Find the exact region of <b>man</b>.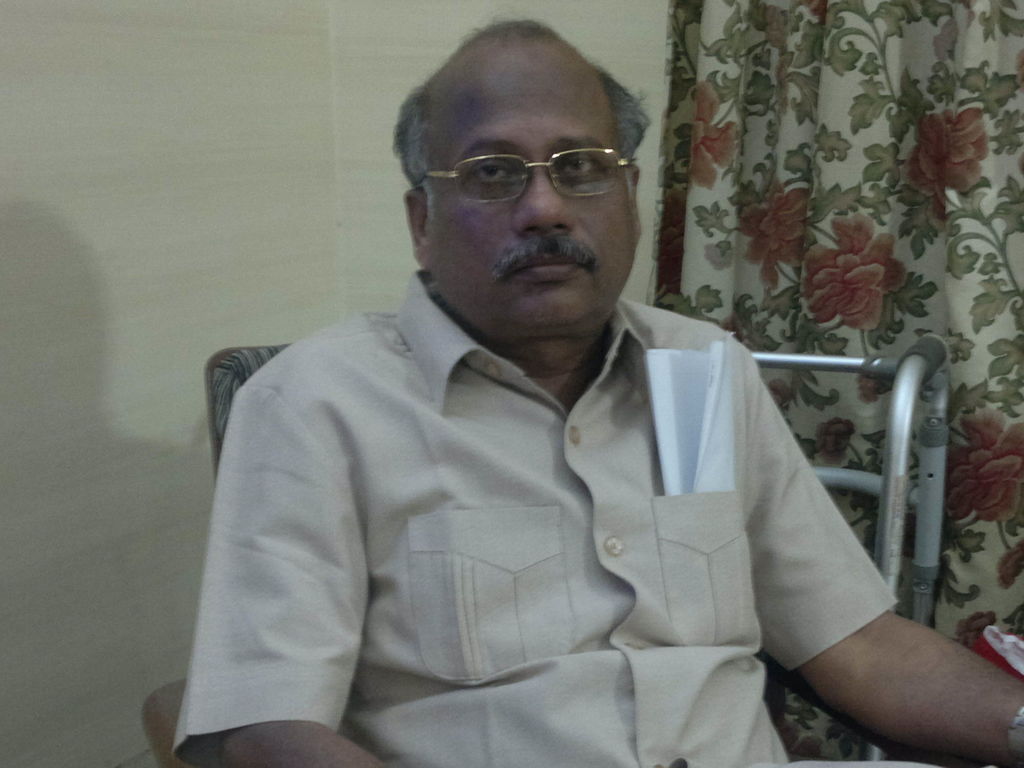
Exact region: 165:16:1023:767.
